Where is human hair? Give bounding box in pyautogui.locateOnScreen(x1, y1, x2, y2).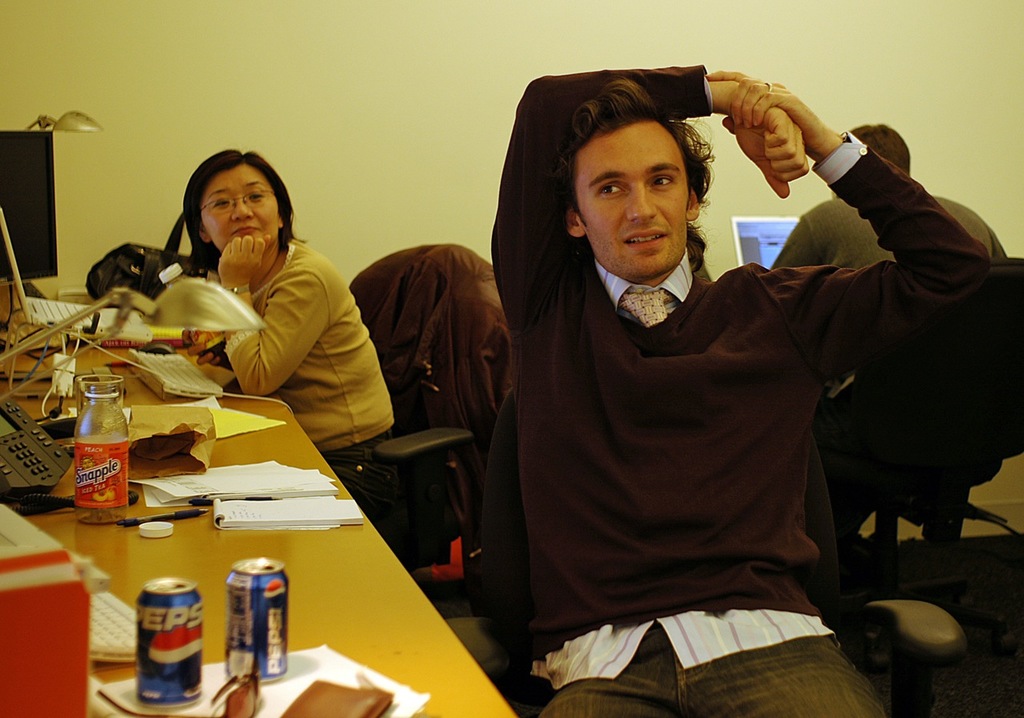
pyautogui.locateOnScreen(850, 122, 911, 175).
